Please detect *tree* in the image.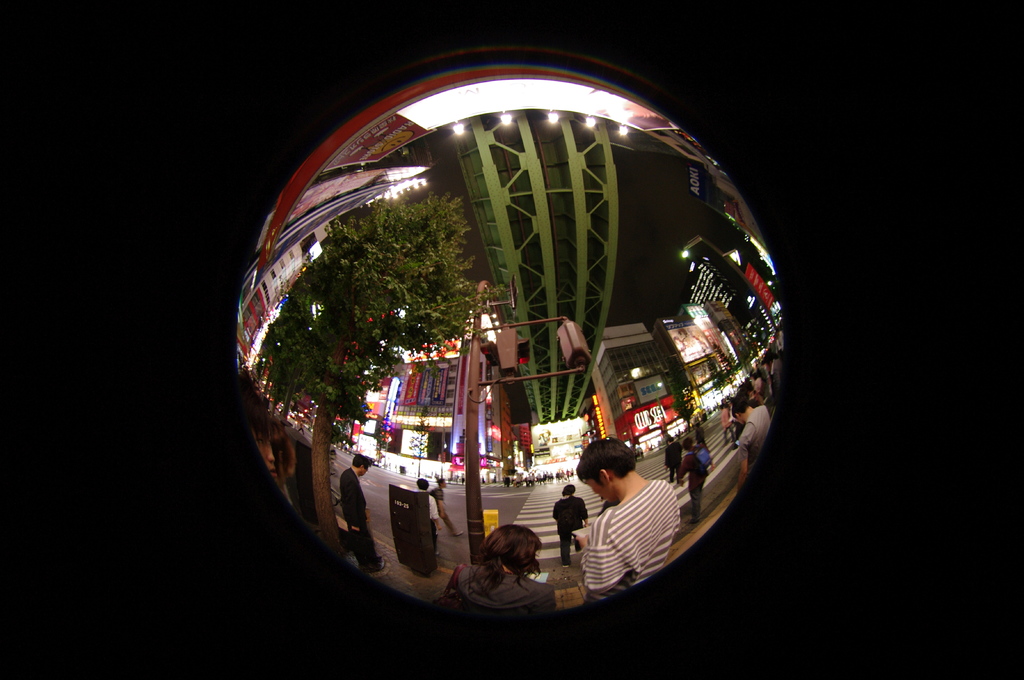
259,182,492,562.
